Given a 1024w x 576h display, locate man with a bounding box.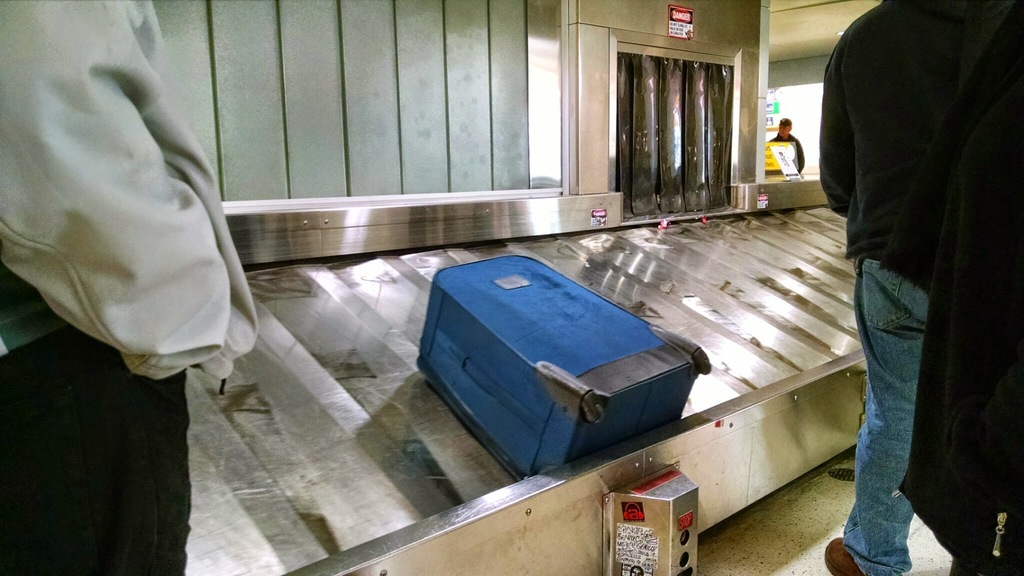
Located: x1=769, y1=115, x2=806, y2=164.
